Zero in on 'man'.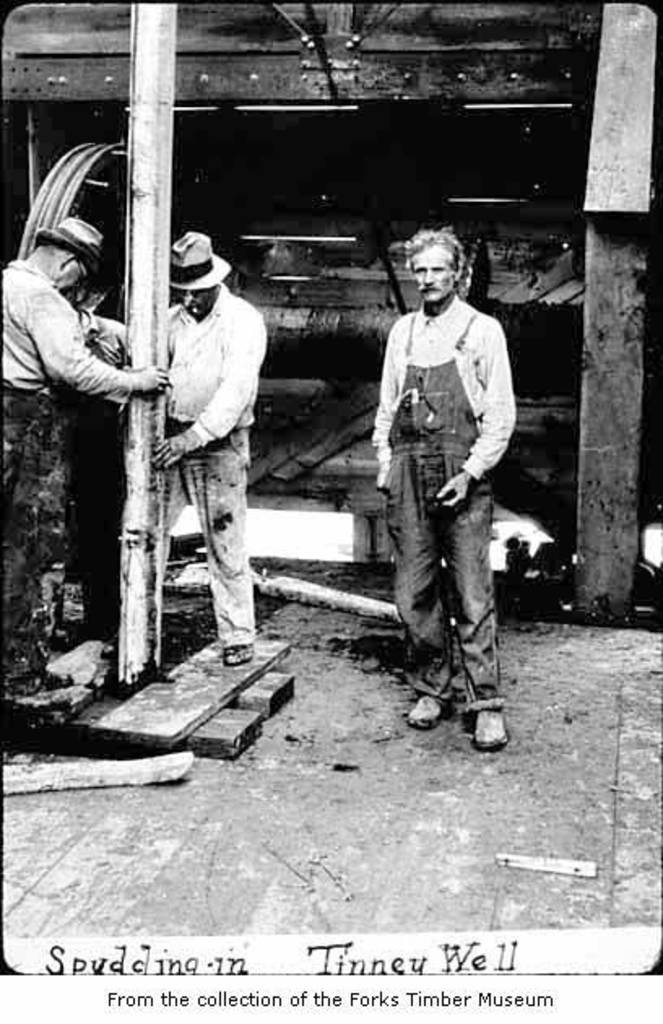
Zeroed in: [351,223,527,738].
